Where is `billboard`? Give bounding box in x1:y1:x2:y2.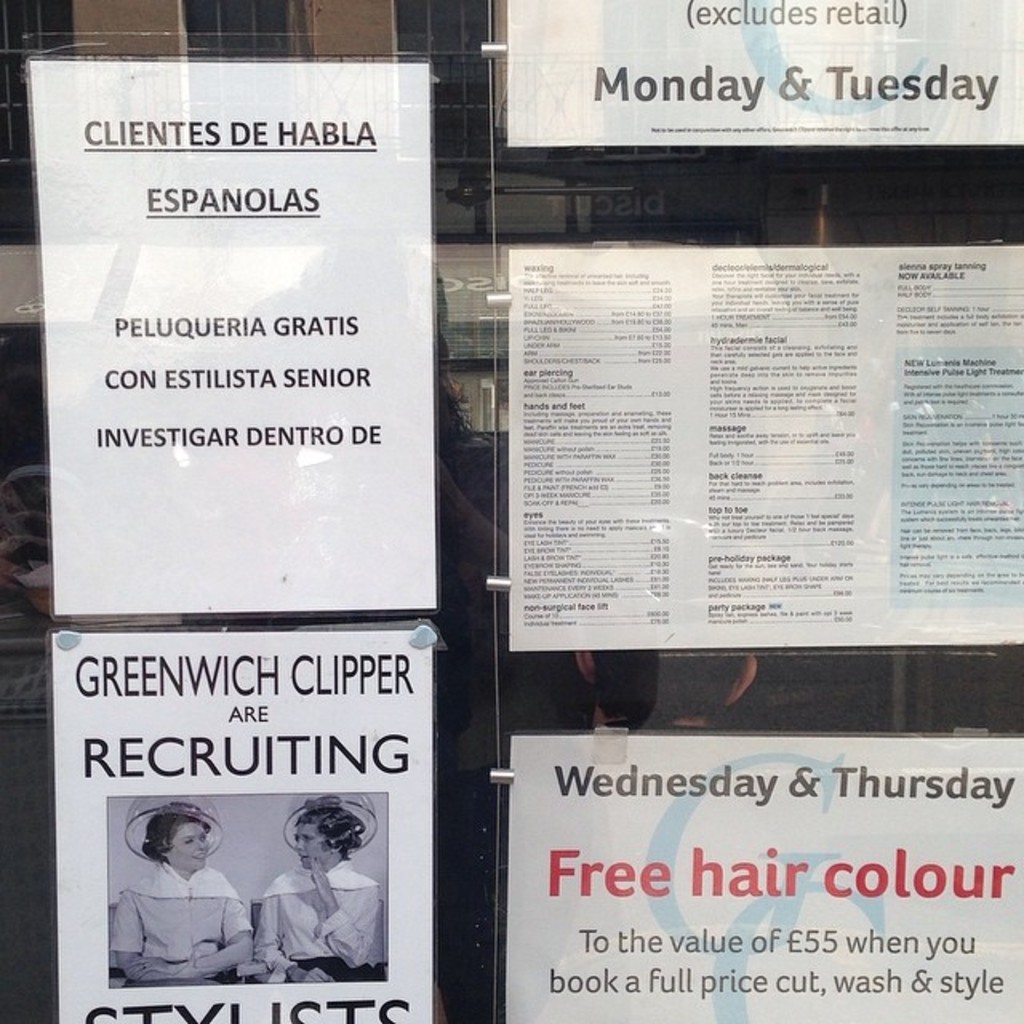
517:730:1014:1014.
